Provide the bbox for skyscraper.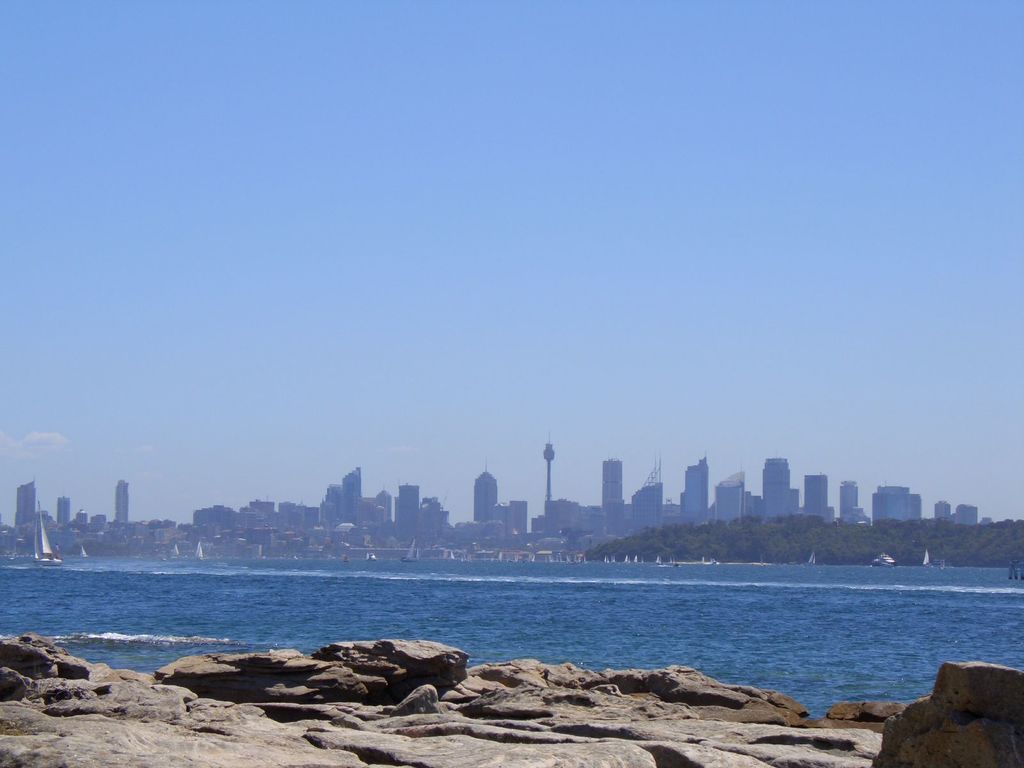
crop(16, 478, 42, 525).
